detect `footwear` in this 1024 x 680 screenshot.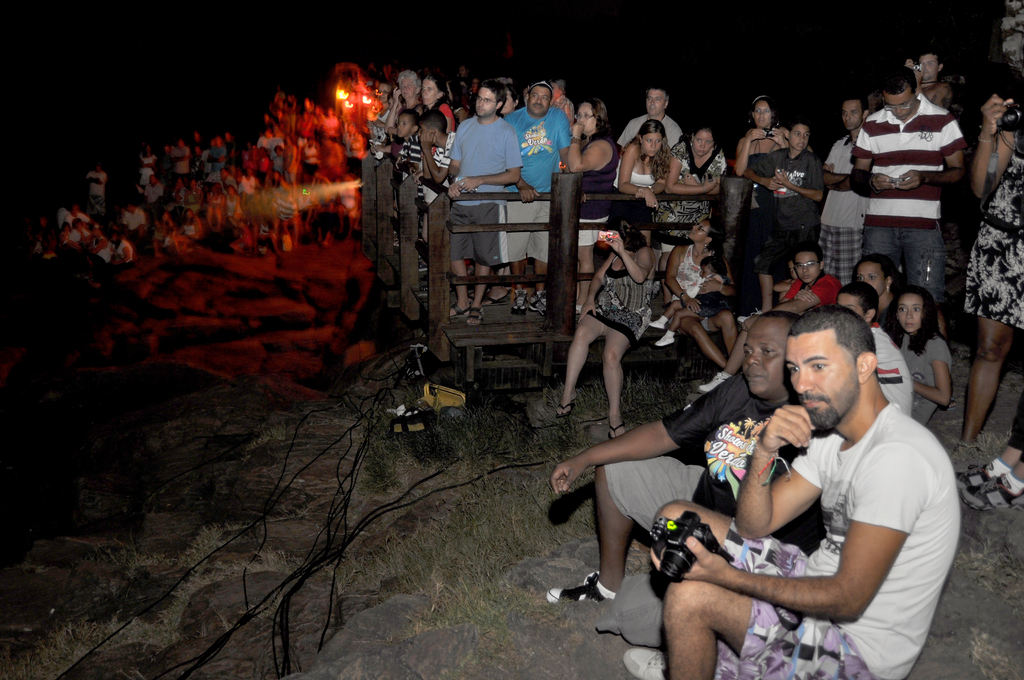
Detection: 451/298/472/318.
